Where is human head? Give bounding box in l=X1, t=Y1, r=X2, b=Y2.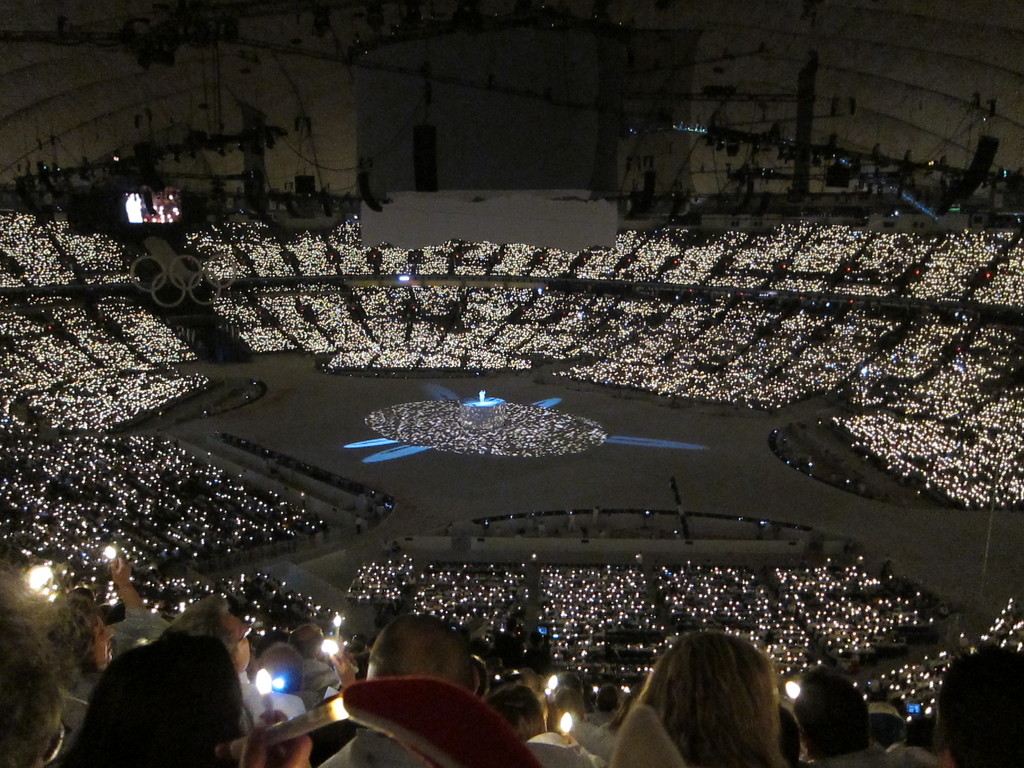
l=0, t=602, r=63, b=767.
